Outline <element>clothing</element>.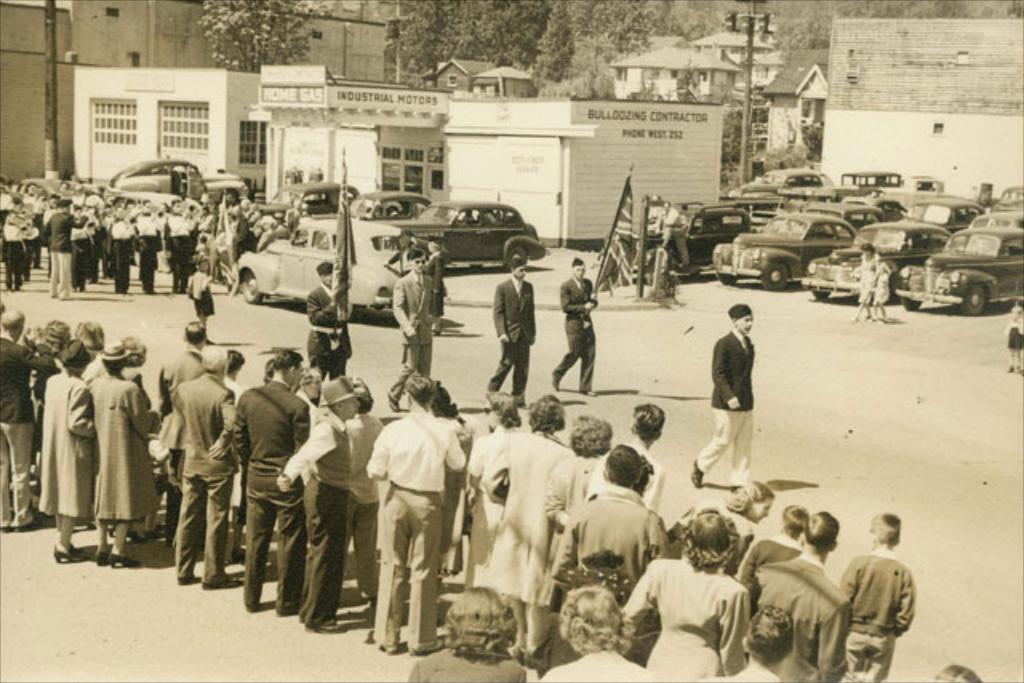
Outline: <bbox>1006, 320, 1016, 350</bbox>.
